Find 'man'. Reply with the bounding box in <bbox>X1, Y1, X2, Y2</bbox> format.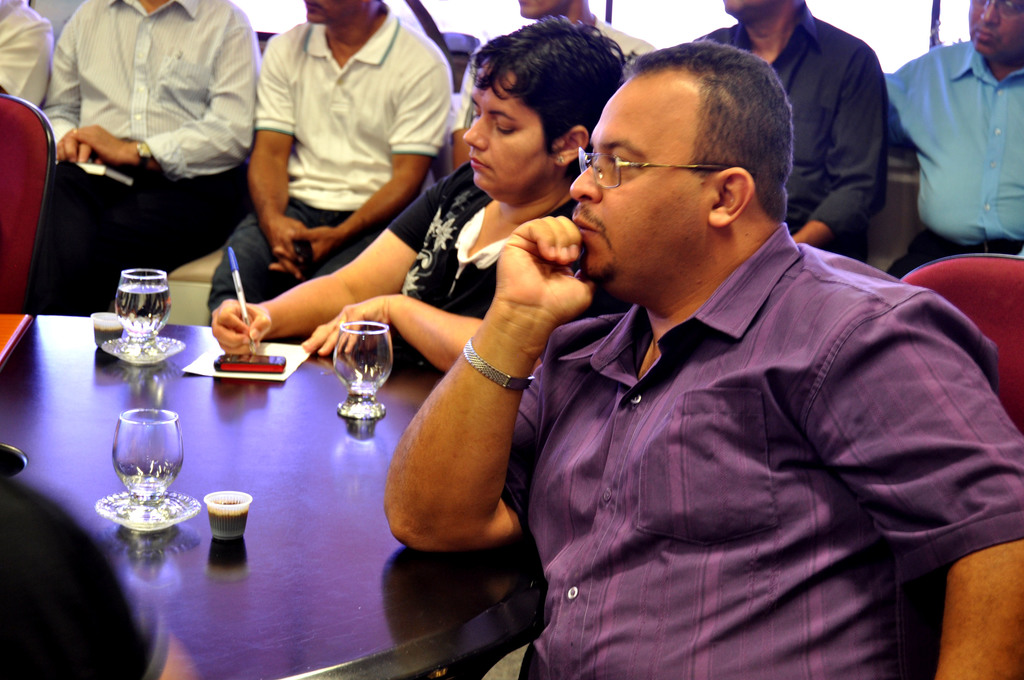
<bbox>27, 0, 259, 313</bbox>.
